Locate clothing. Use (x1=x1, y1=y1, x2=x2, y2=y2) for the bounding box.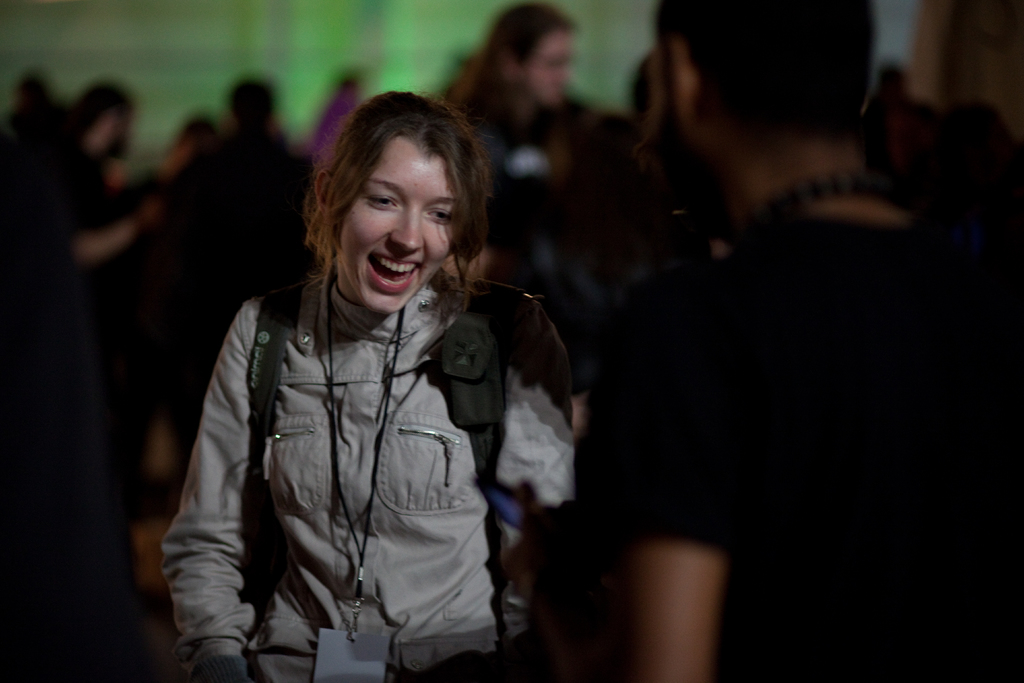
(x1=646, y1=220, x2=961, y2=682).
